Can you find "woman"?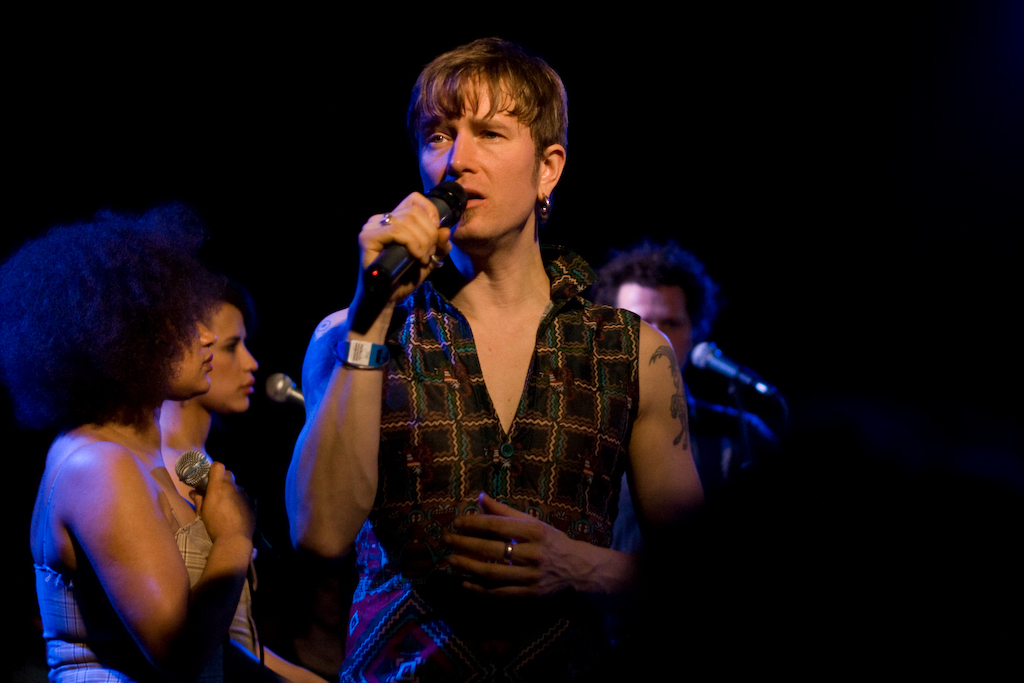
Yes, bounding box: (156,294,263,682).
